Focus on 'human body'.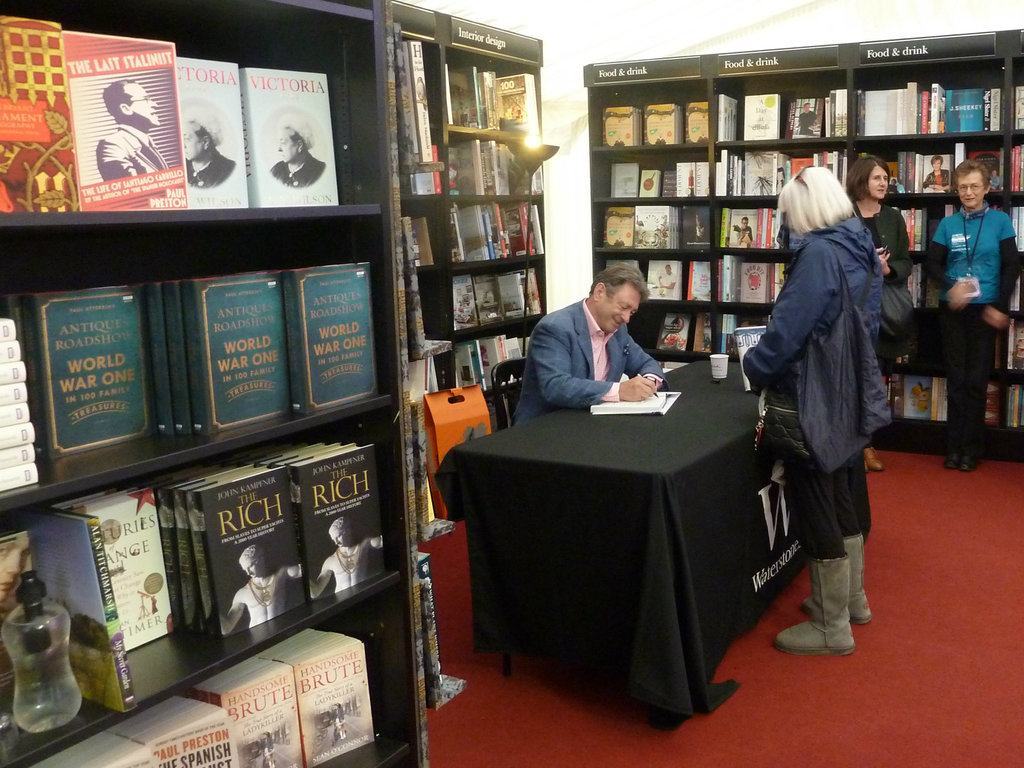
Focused at detection(509, 263, 670, 424).
